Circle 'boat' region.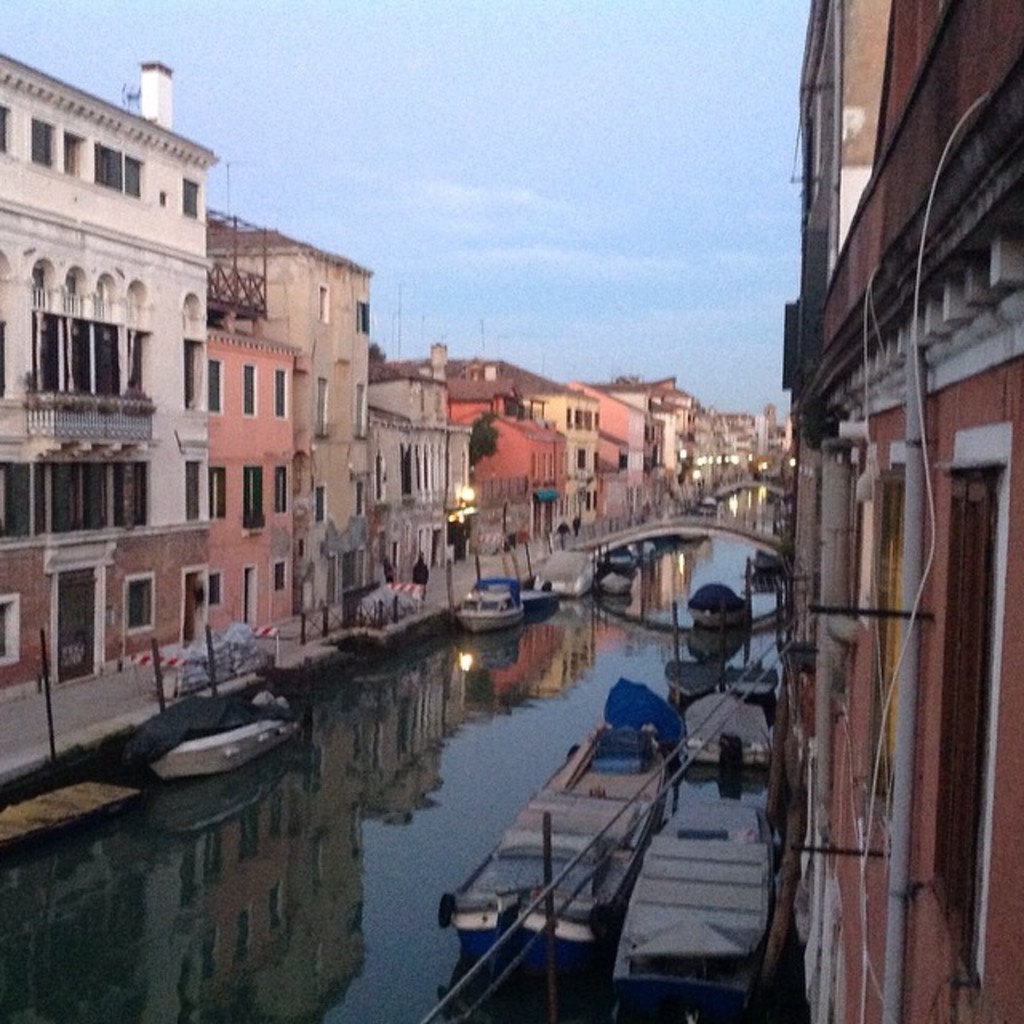
Region: 520 542 562 600.
